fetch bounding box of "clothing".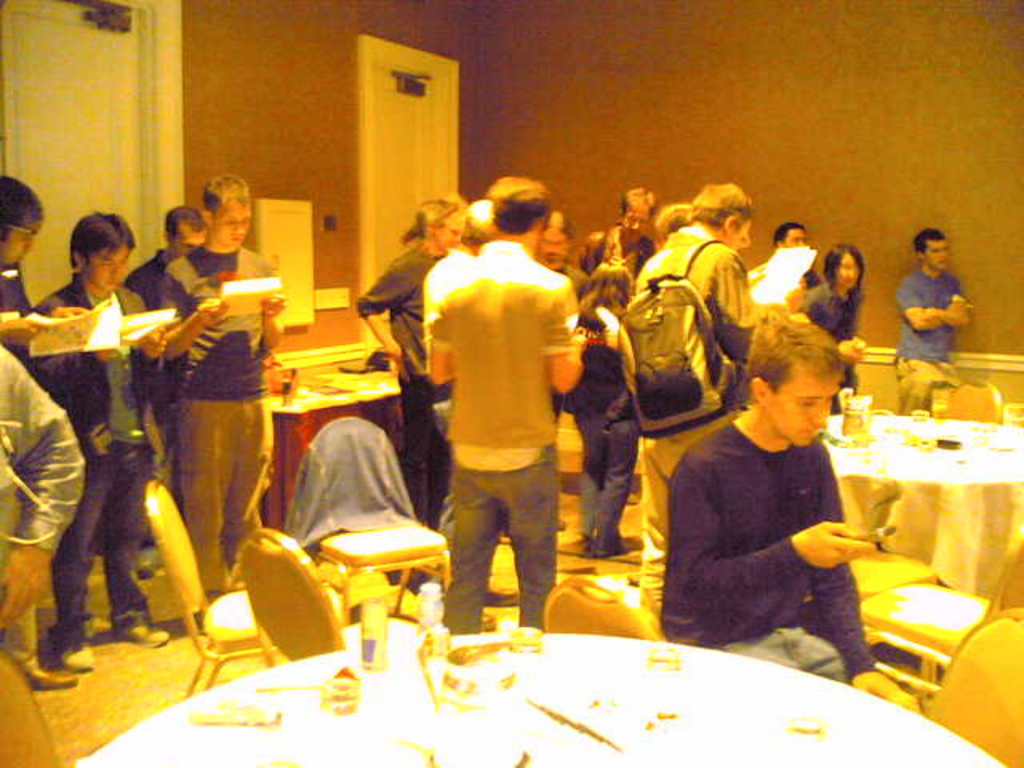
Bbox: <region>658, 406, 885, 699</region>.
